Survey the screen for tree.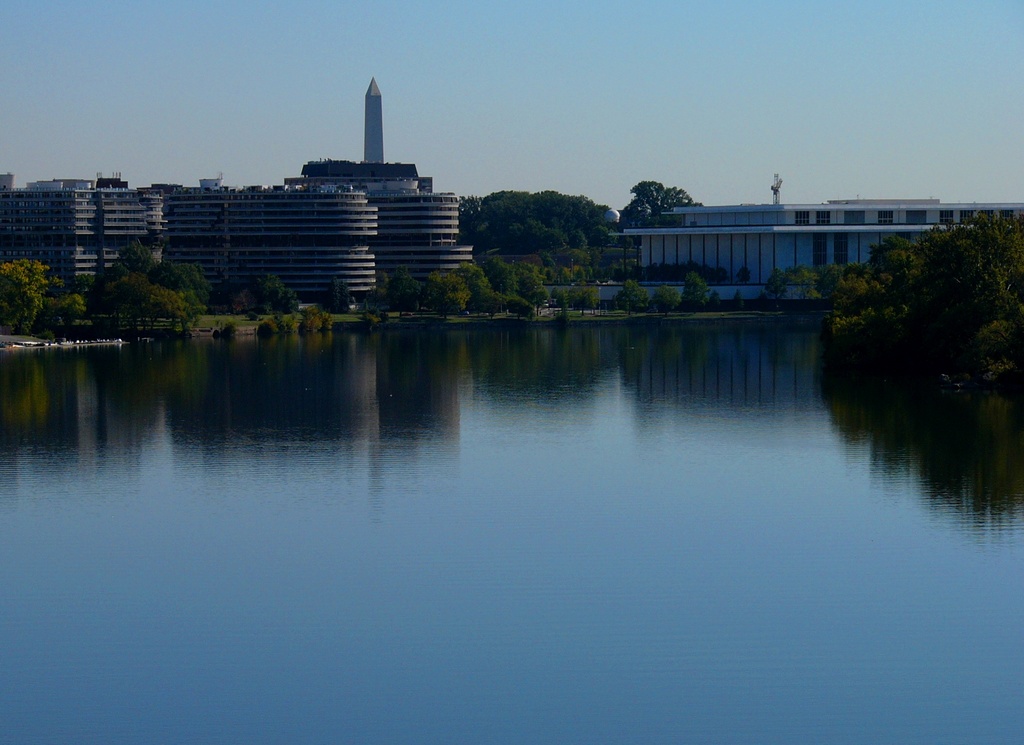
Survey found: (x1=806, y1=199, x2=1023, y2=401).
